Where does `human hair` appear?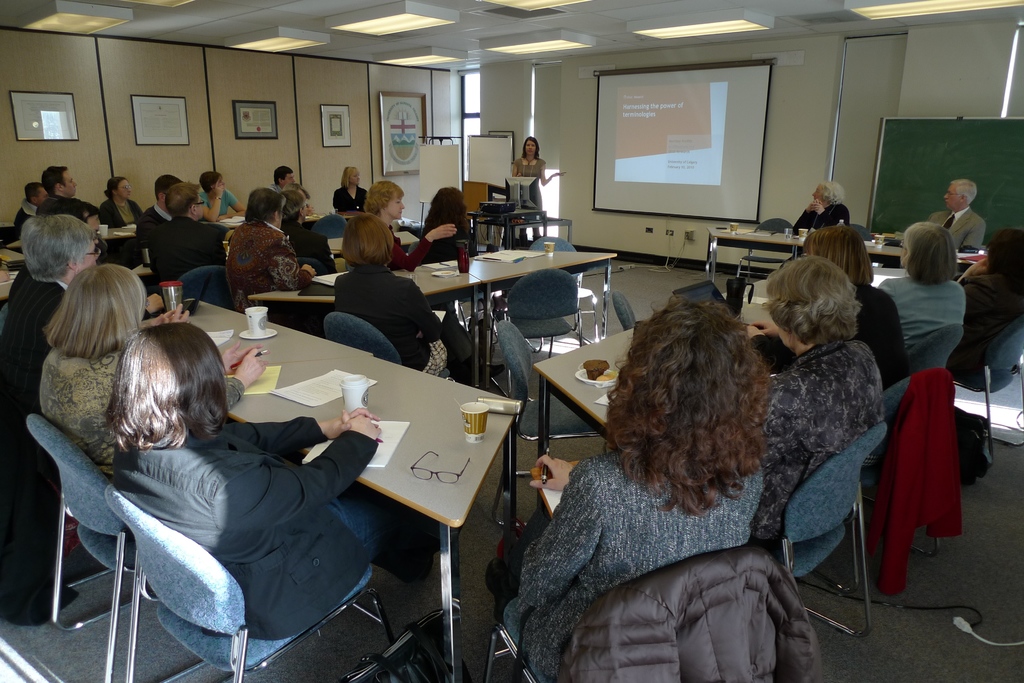
Appears at x1=761 y1=257 x2=862 y2=345.
